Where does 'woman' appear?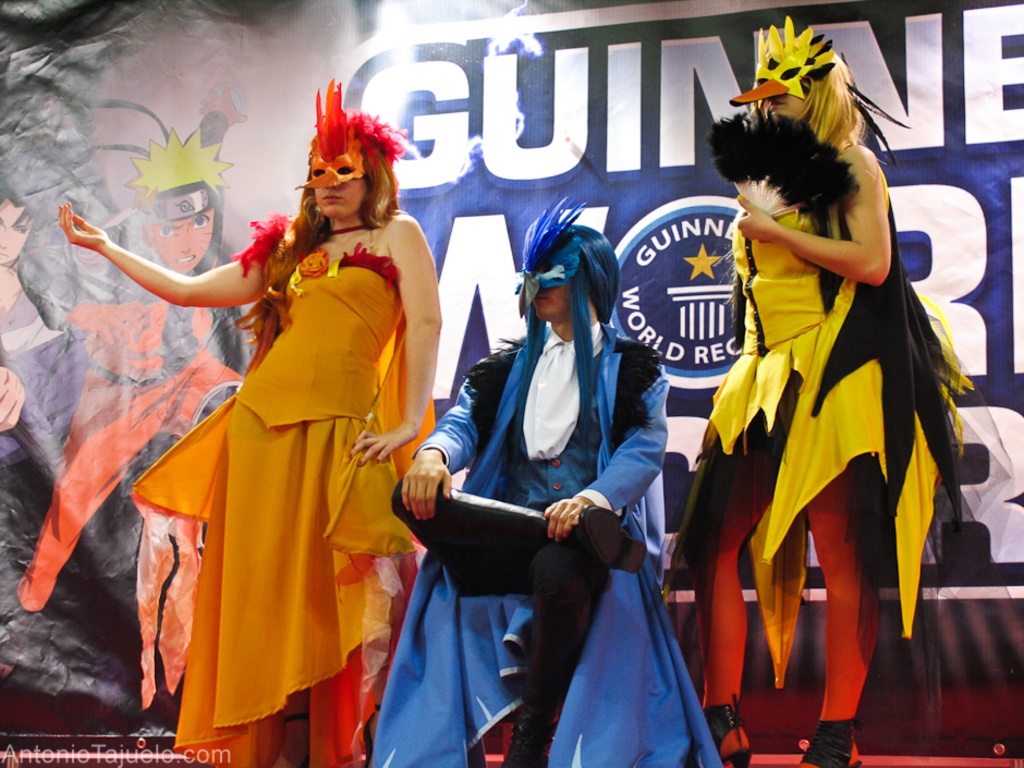
Appears at [76, 122, 287, 708].
